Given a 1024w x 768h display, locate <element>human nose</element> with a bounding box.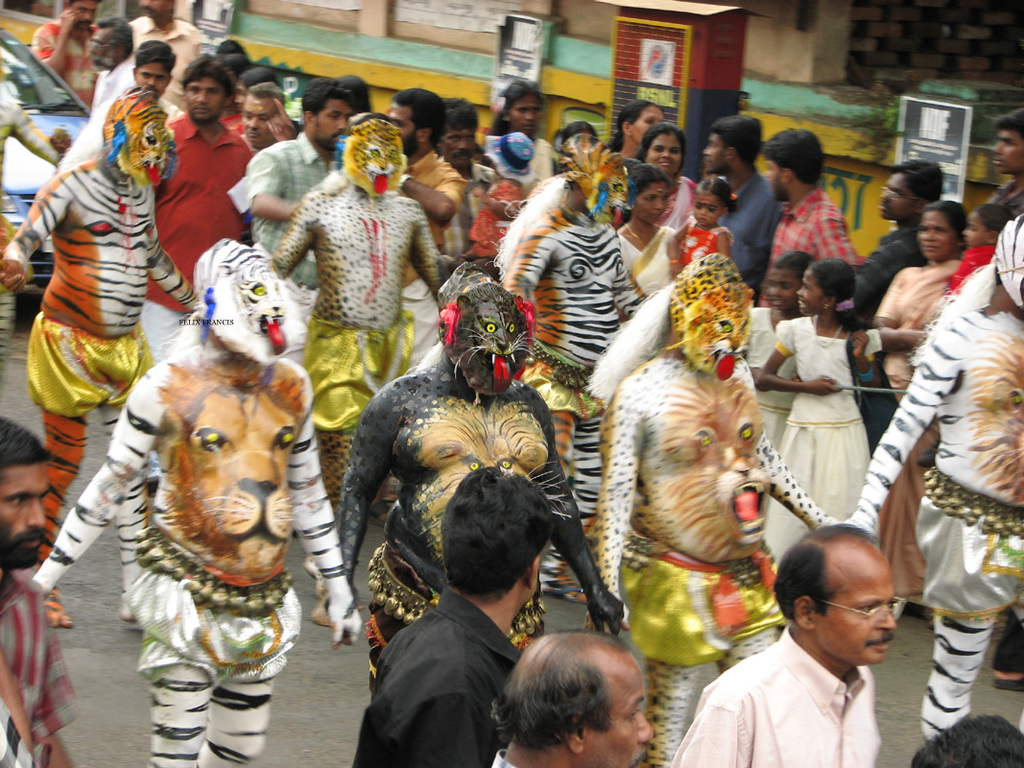
Located: box(146, 77, 153, 84).
